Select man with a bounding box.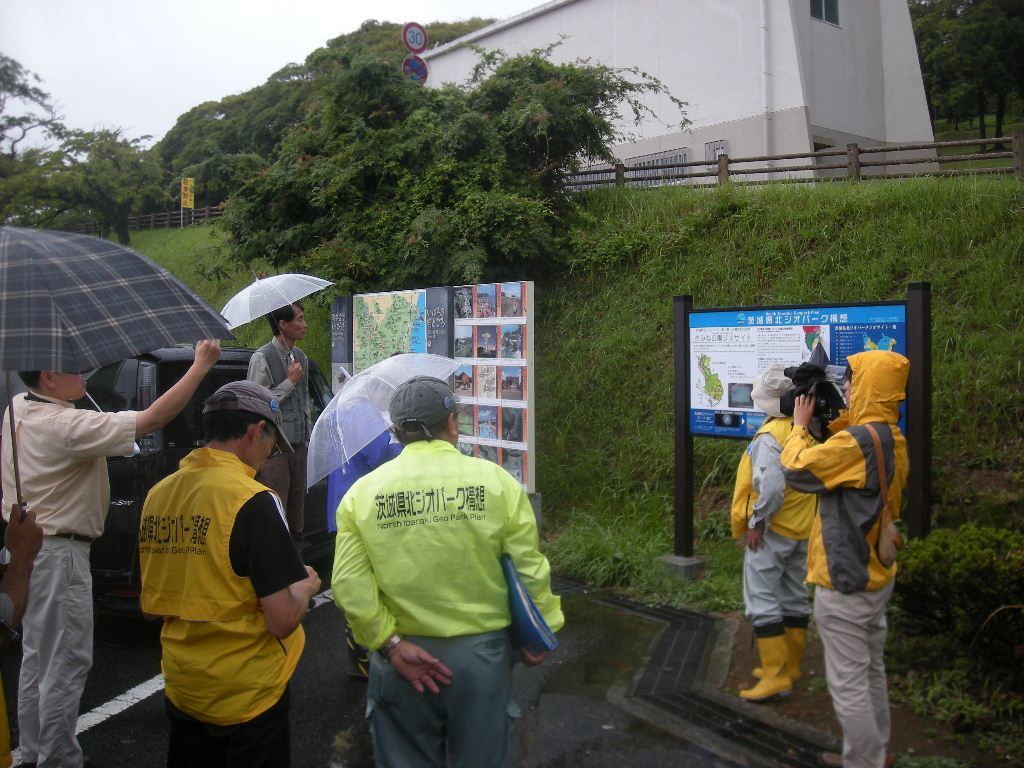
BBox(0, 340, 221, 767).
